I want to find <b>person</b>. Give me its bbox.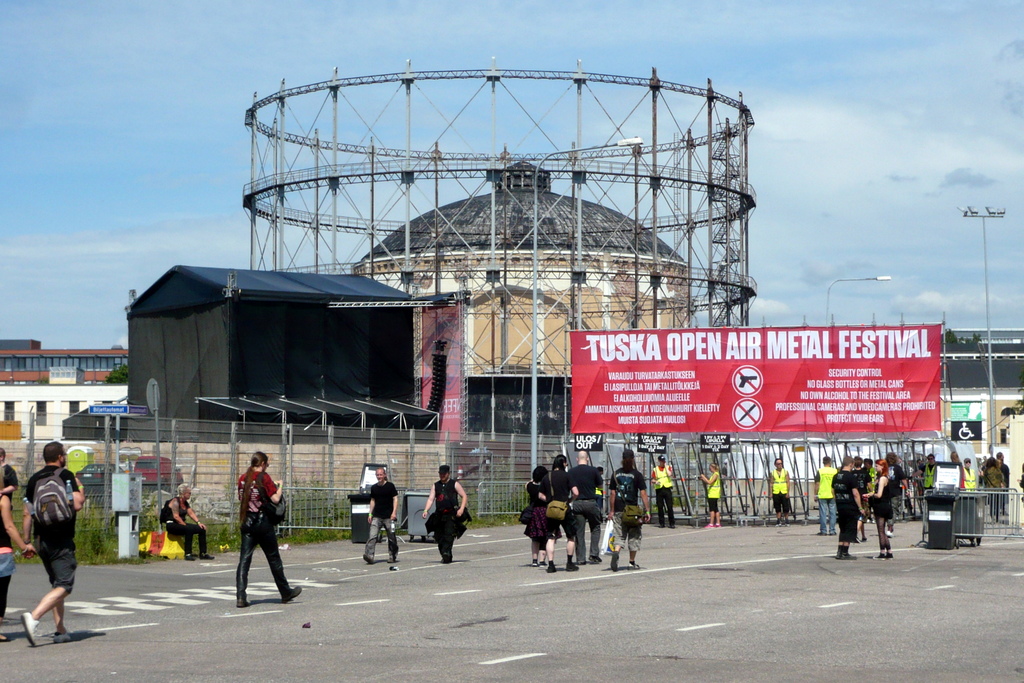
BBox(0, 472, 35, 641).
